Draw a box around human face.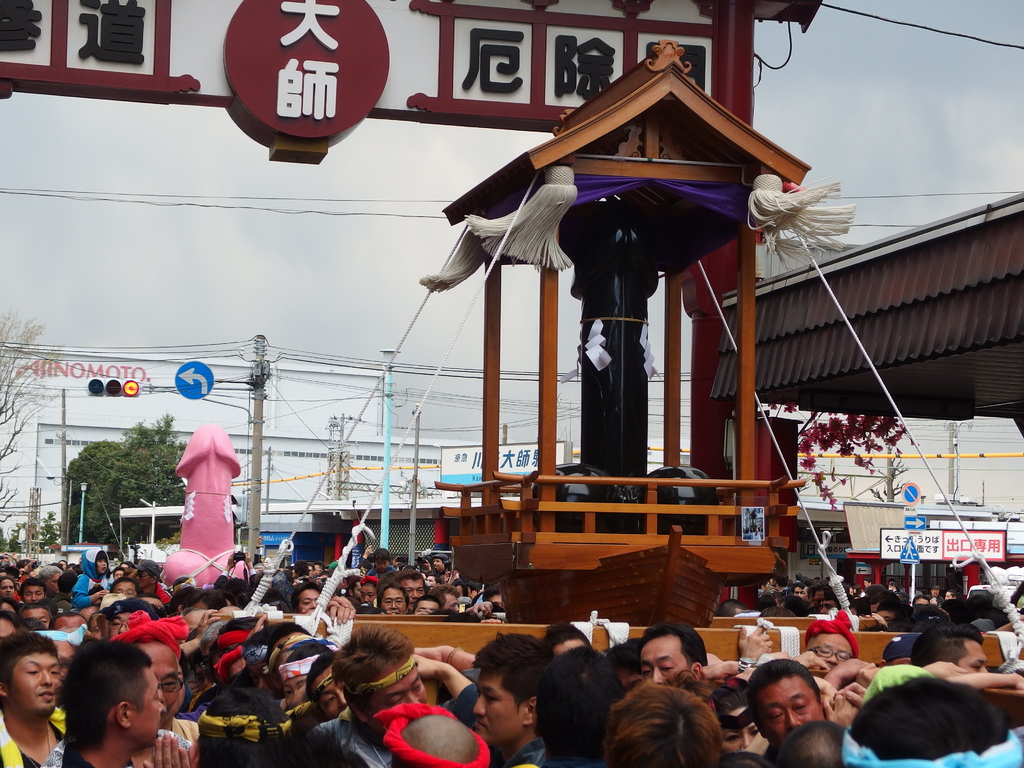
22, 604, 53, 627.
